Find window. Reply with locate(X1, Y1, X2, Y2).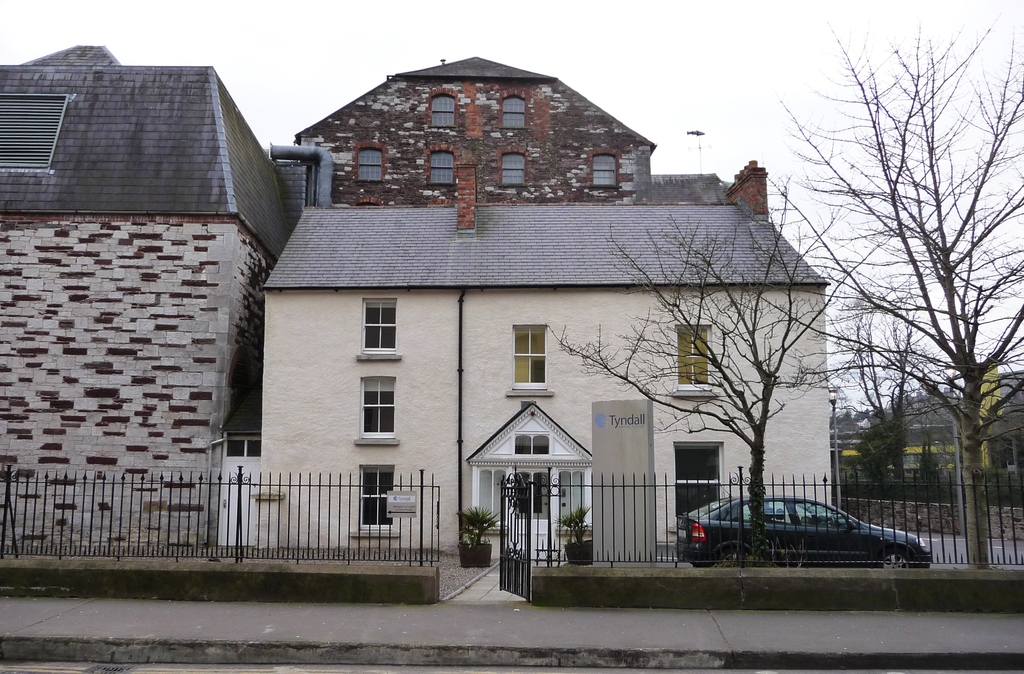
locate(584, 154, 618, 188).
